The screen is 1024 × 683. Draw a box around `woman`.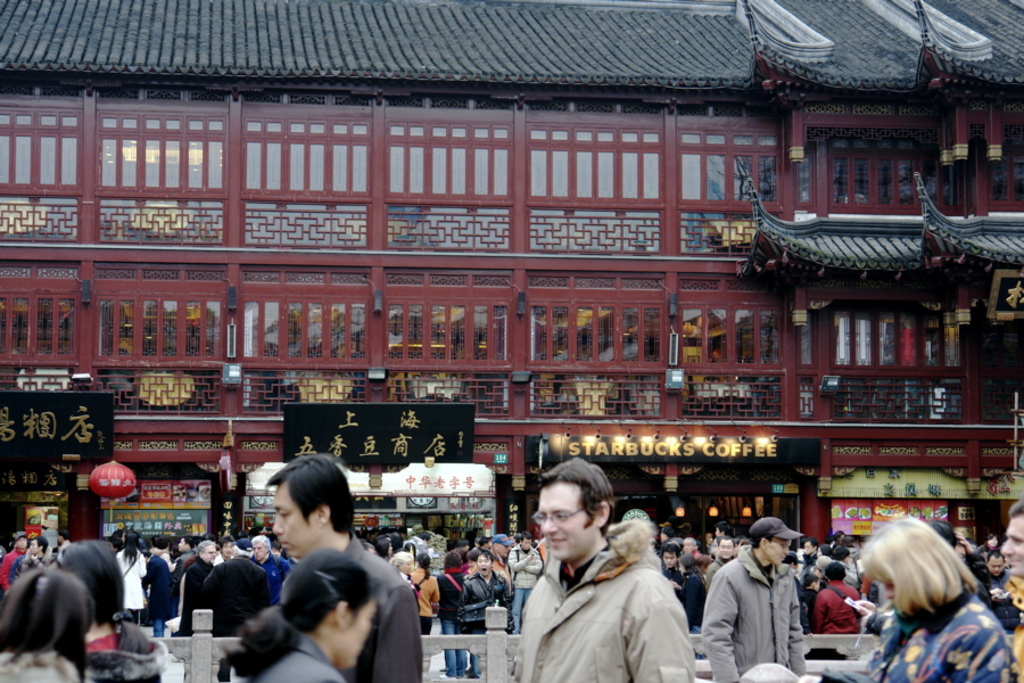
<region>438, 552, 461, 670</region>.
